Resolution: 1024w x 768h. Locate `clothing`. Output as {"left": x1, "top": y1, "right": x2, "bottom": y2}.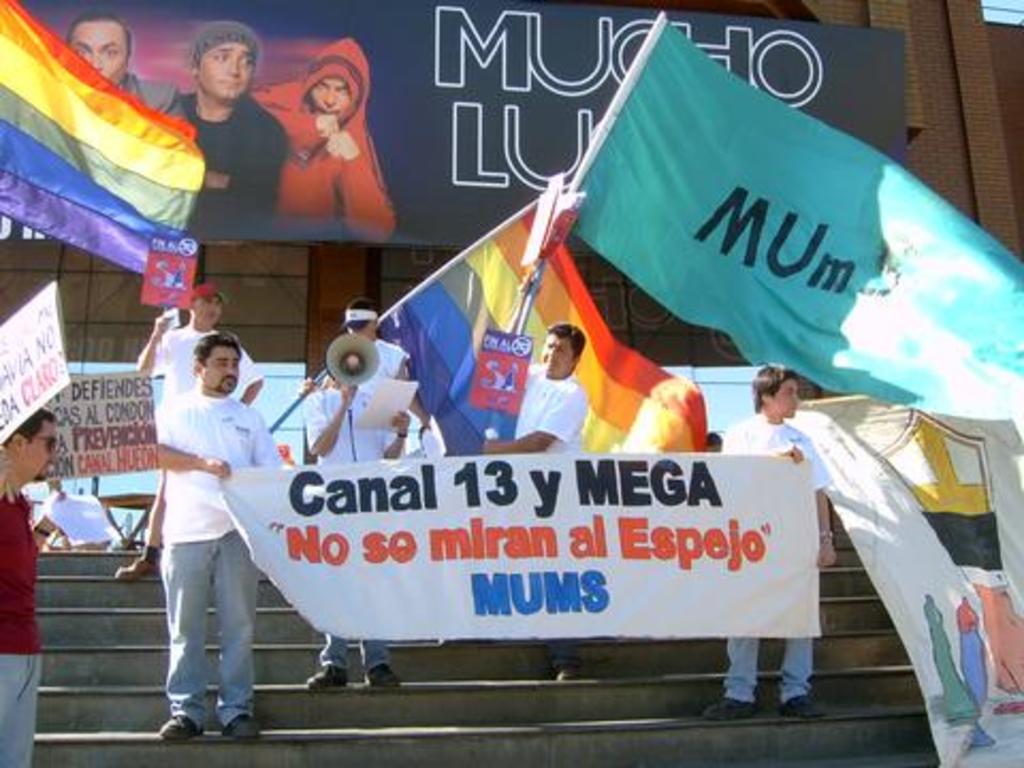
{"left": 371, "top": 339, "right": 403, "bottom": 388}.
